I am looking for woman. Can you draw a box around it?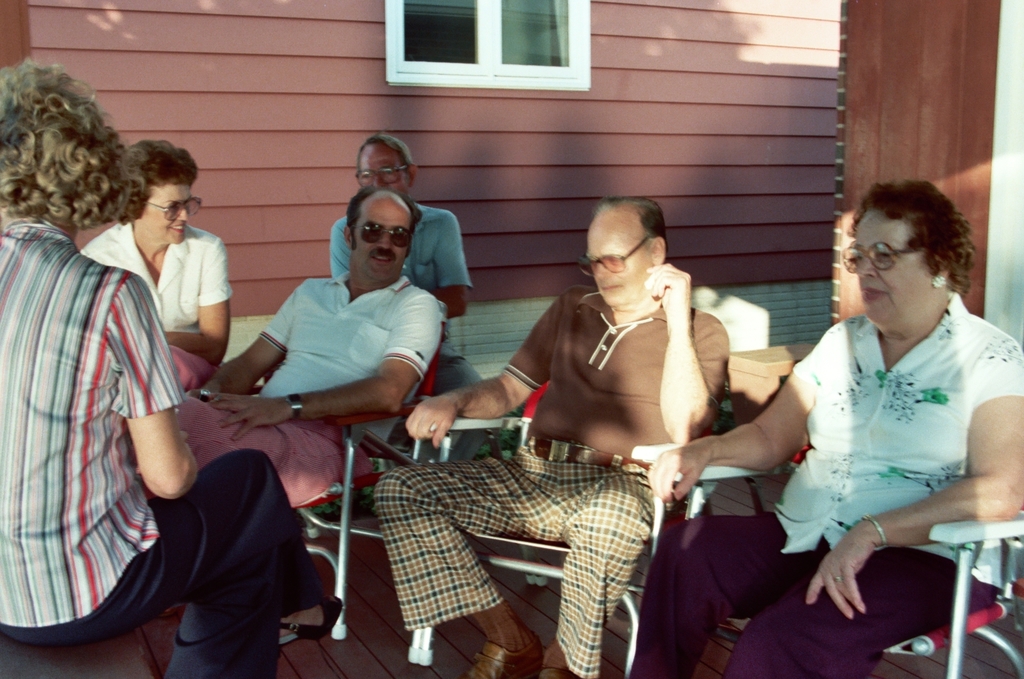
Sure, the bounding box is rect(0, 51, 350, 678).
